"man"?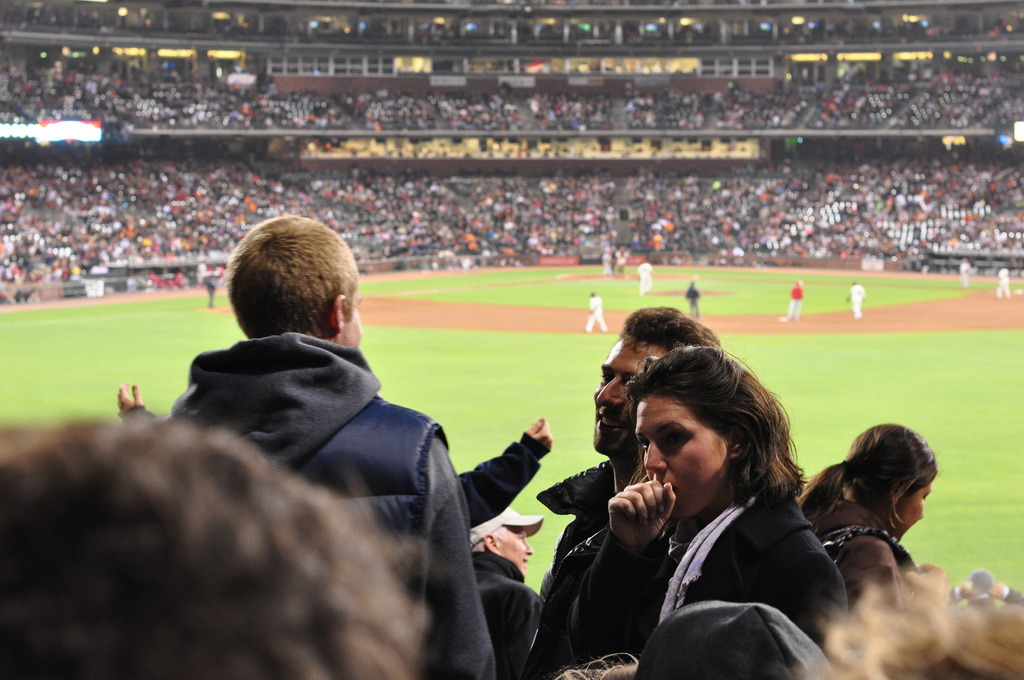
left=636, top=263, right=655, bottom=295
